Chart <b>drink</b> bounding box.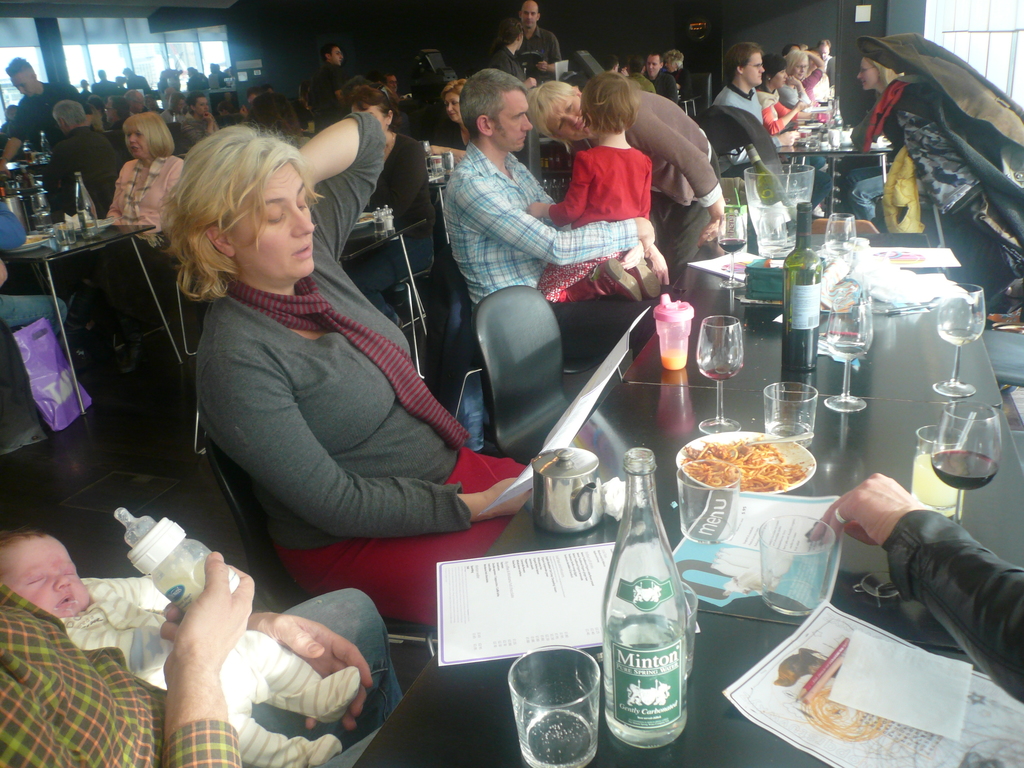
Charted: <bbox>152, 564, 246, 613</bbox>.
